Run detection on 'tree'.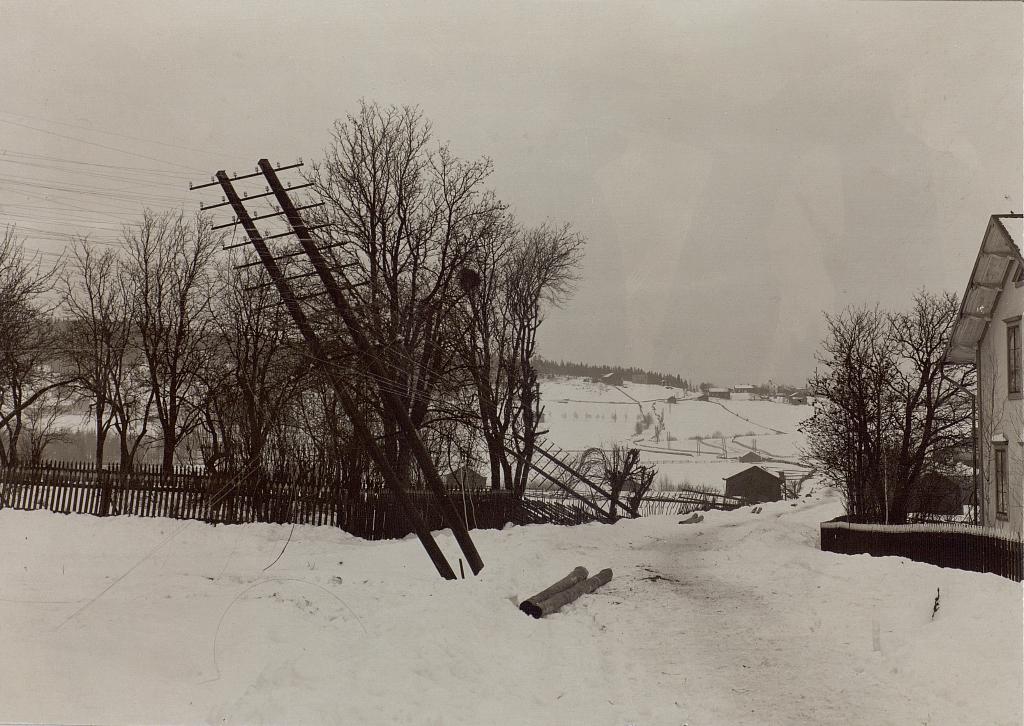
Result: box(566, 447, 676, 514).
